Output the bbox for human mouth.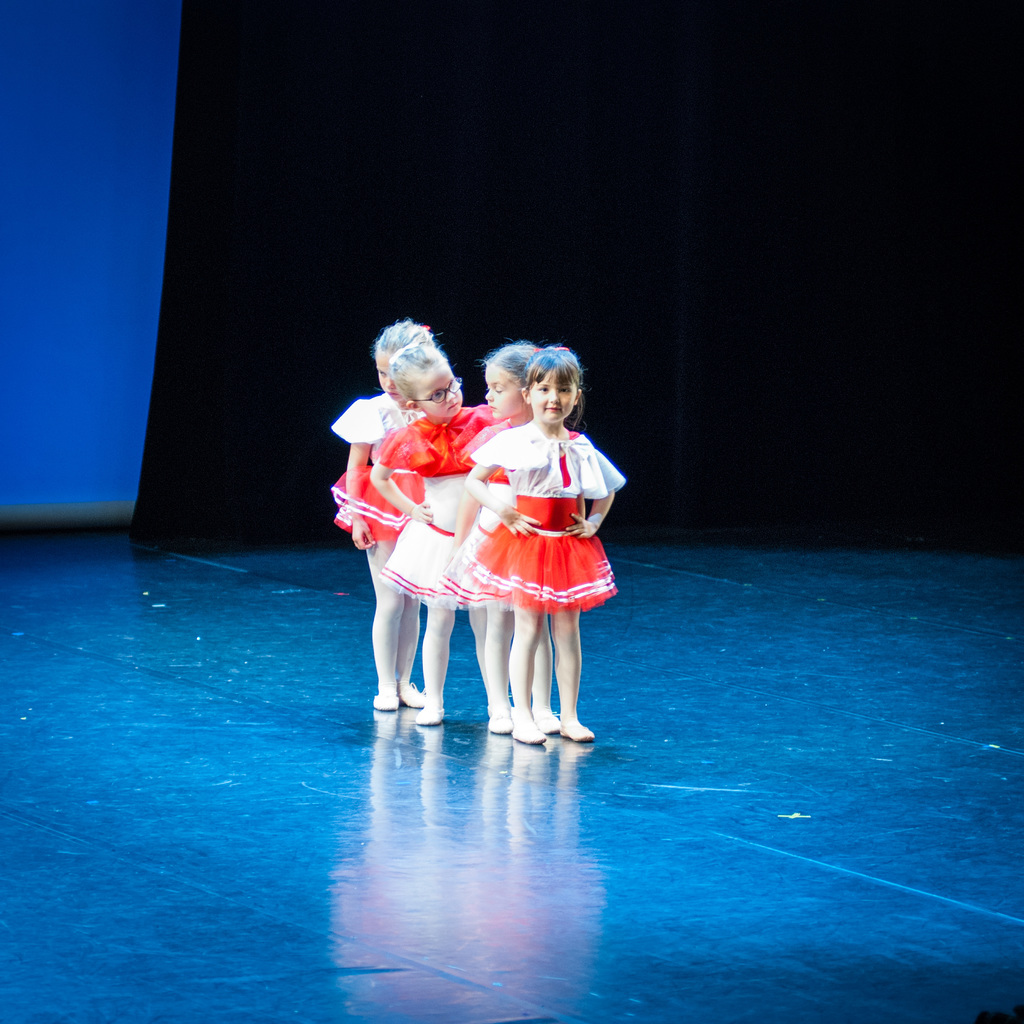
locate(492, 406, 494, 413).
